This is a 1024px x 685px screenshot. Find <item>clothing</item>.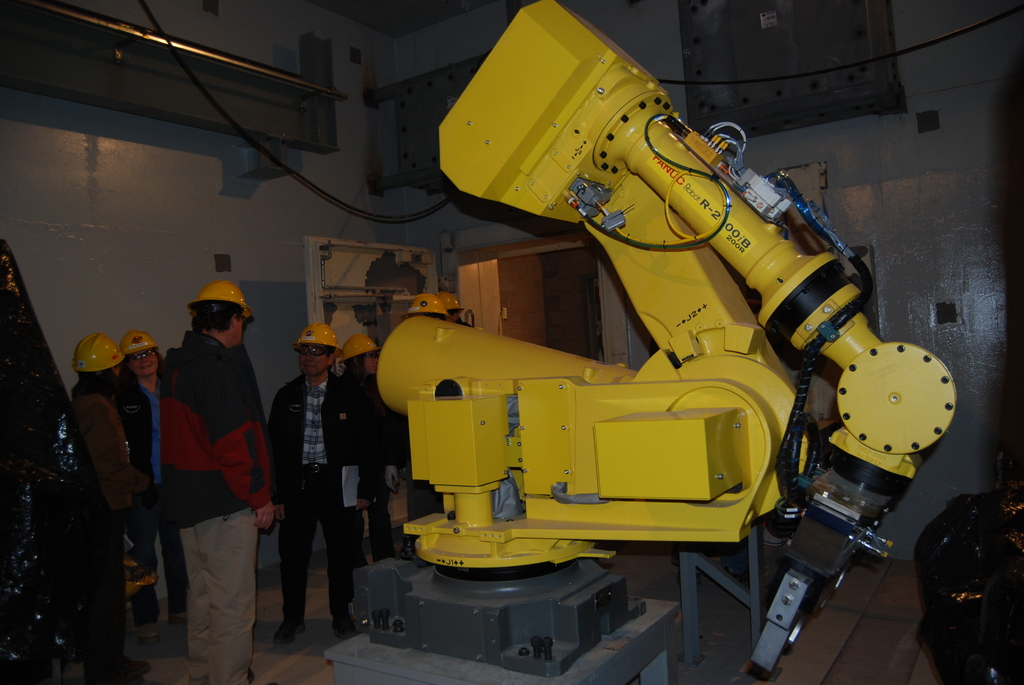
Bounding box: bbox=[123, 370, 185, 647].
